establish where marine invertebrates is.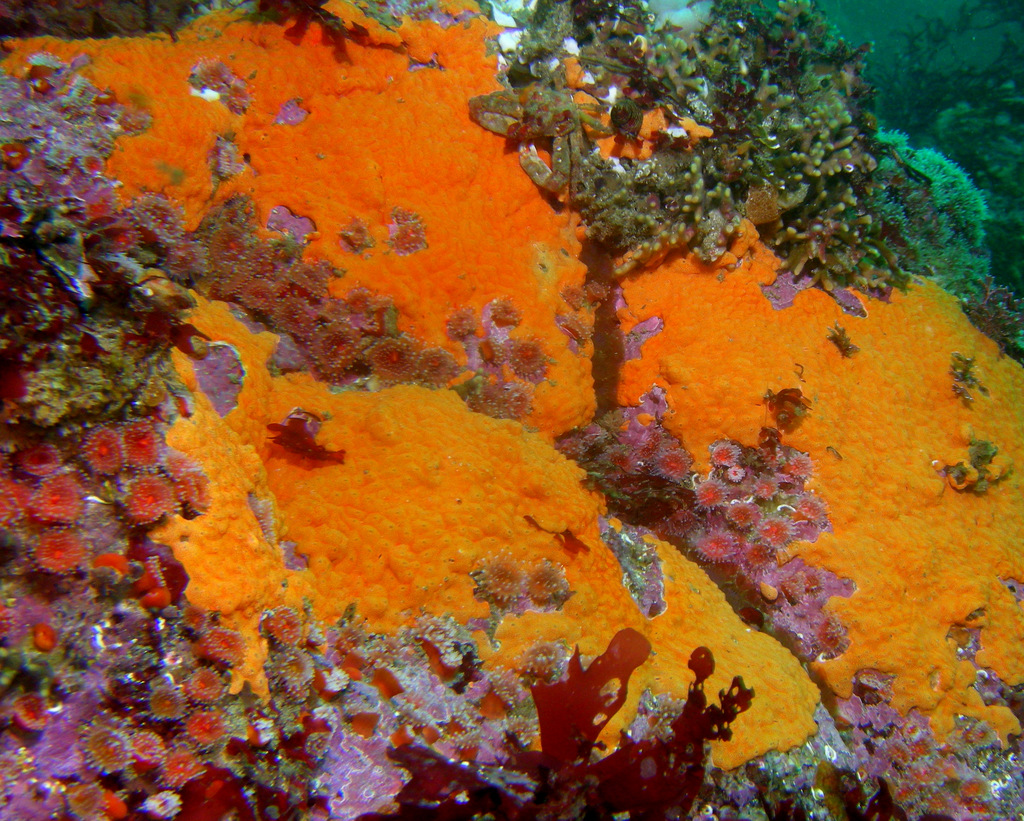
Established at pyautogui.locateOnScreen(465, 39, 618, 202).
